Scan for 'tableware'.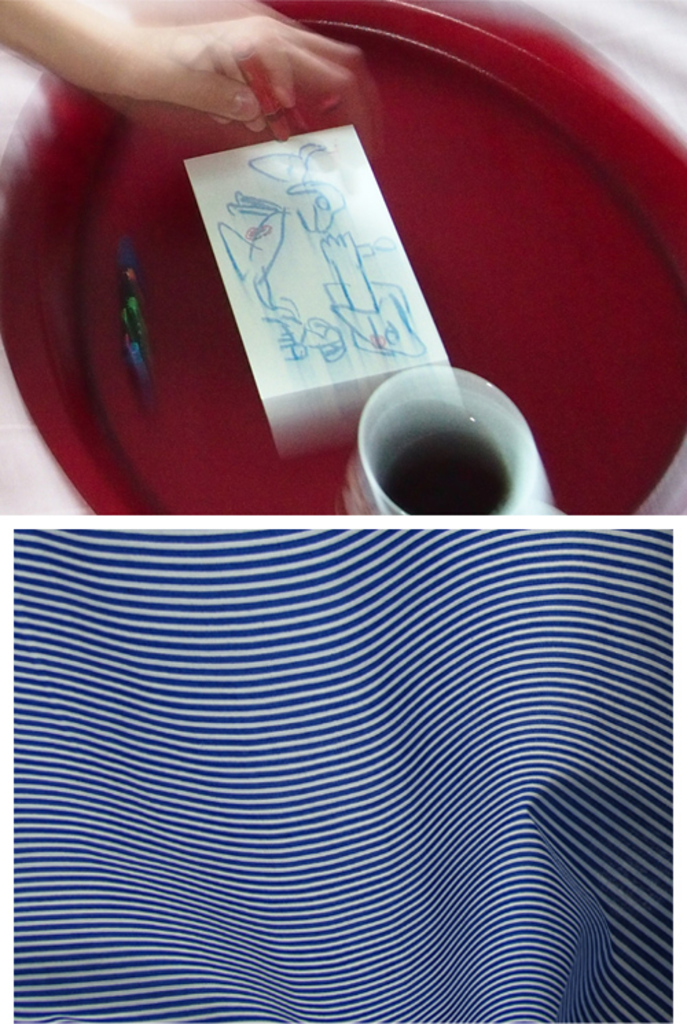
Scan result: box=[360, 346, 567, 513].
